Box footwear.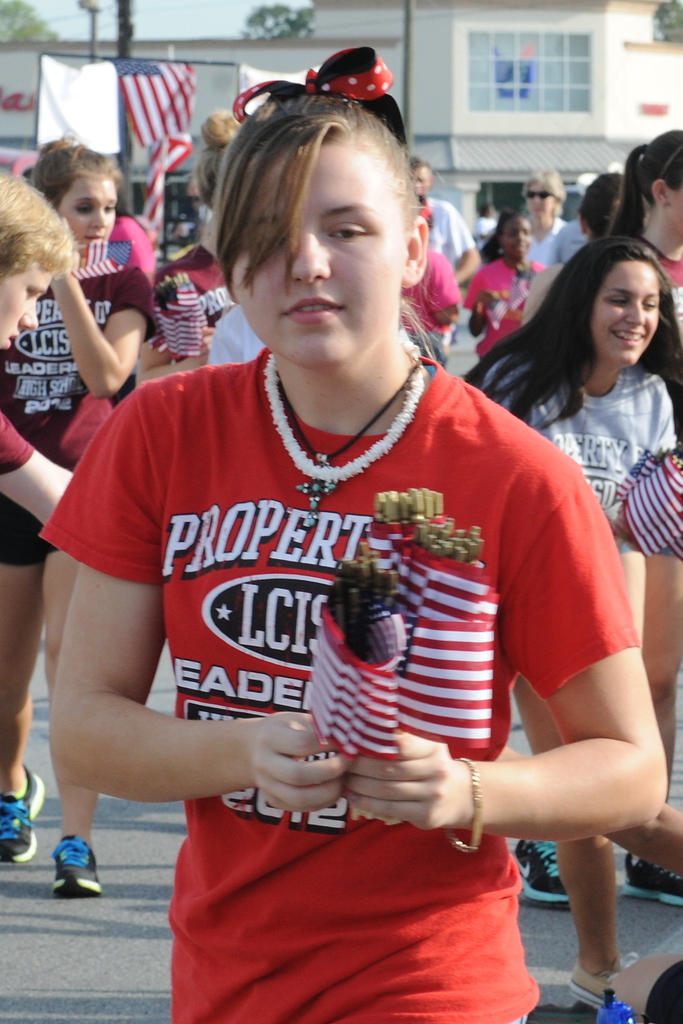
[x1=497, y1=835, x2=568, y2=908].
